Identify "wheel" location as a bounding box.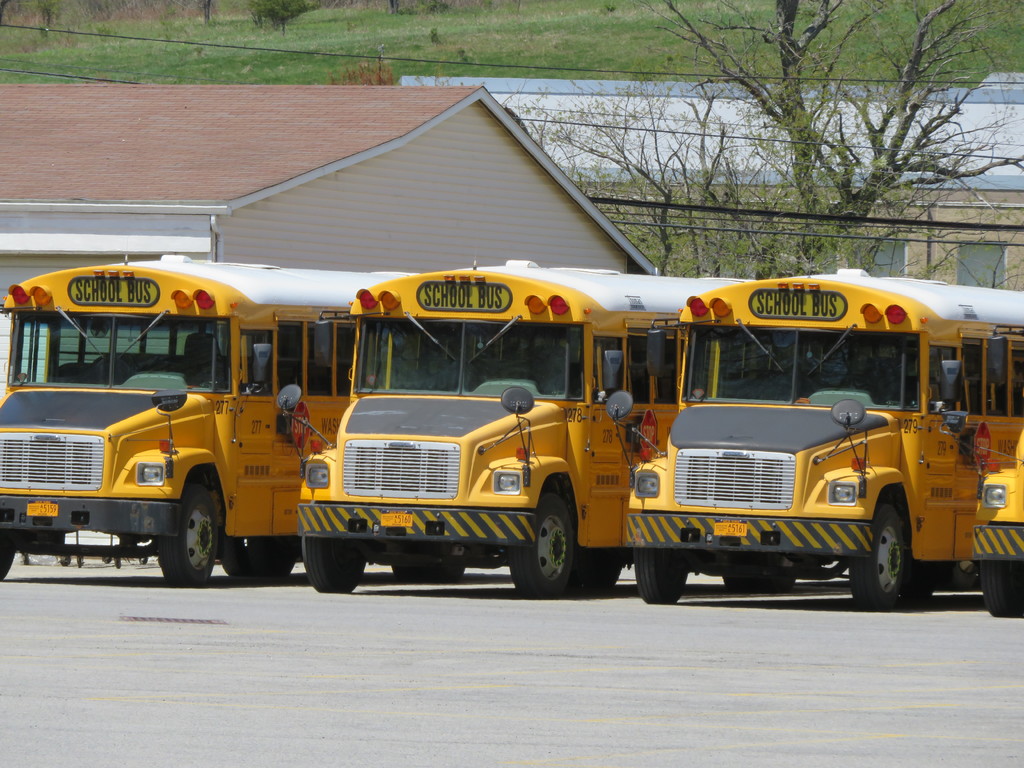
bbox=(980, 559, 1021, 620).
